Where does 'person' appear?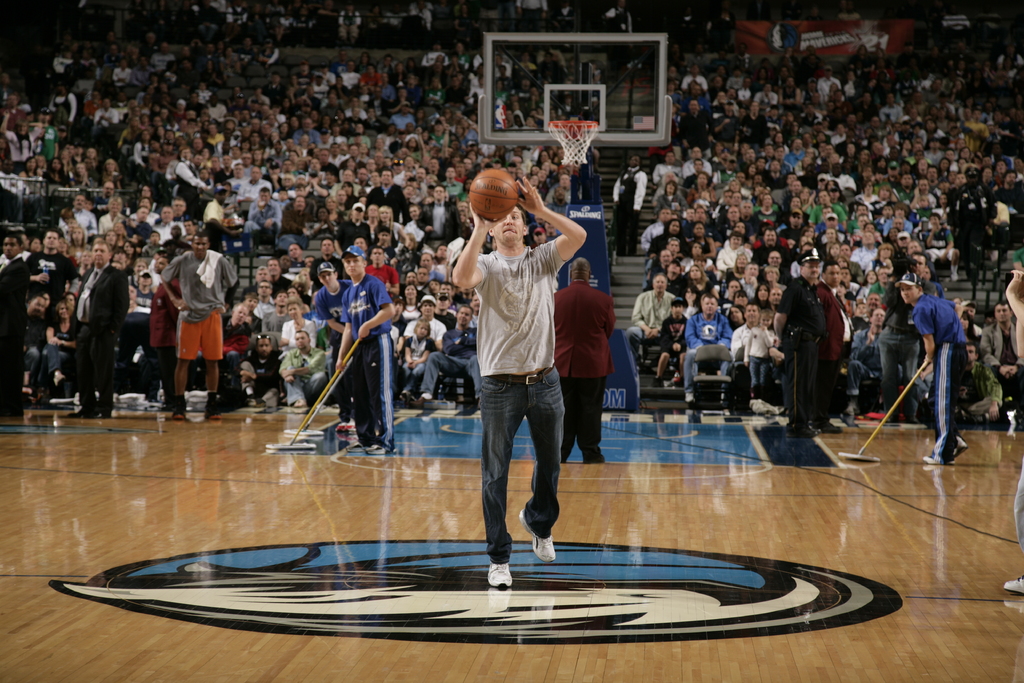
Appears at [13,154,40,175].
